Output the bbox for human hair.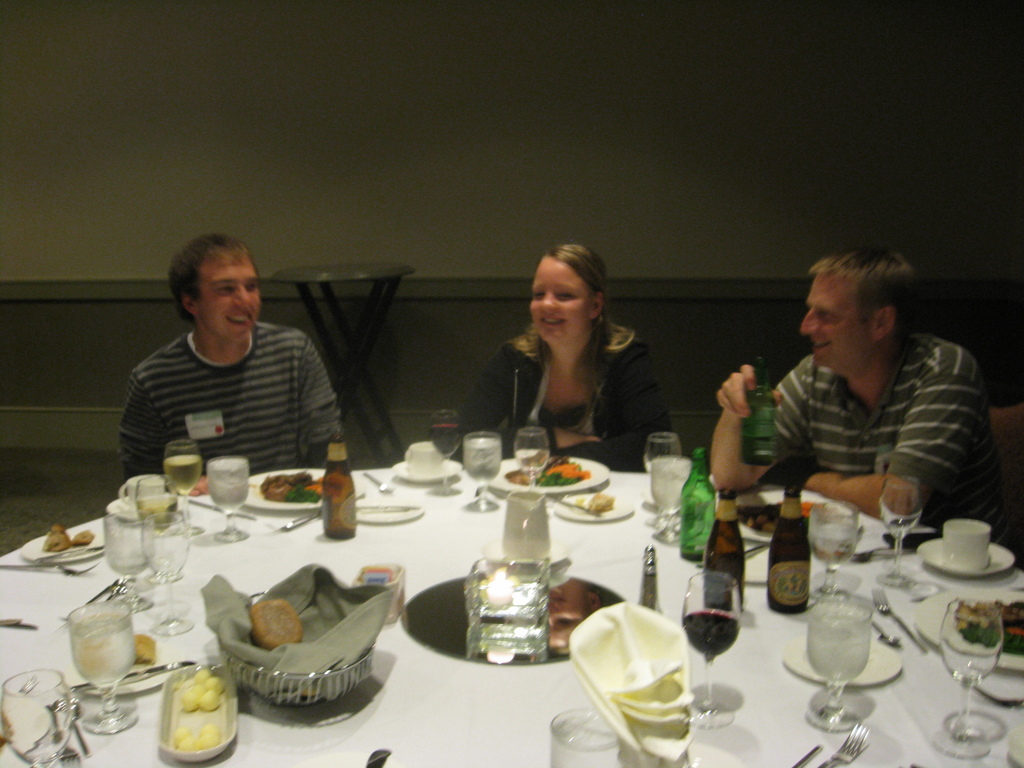
x1=511, y1=242, x2=613, y2=382.
